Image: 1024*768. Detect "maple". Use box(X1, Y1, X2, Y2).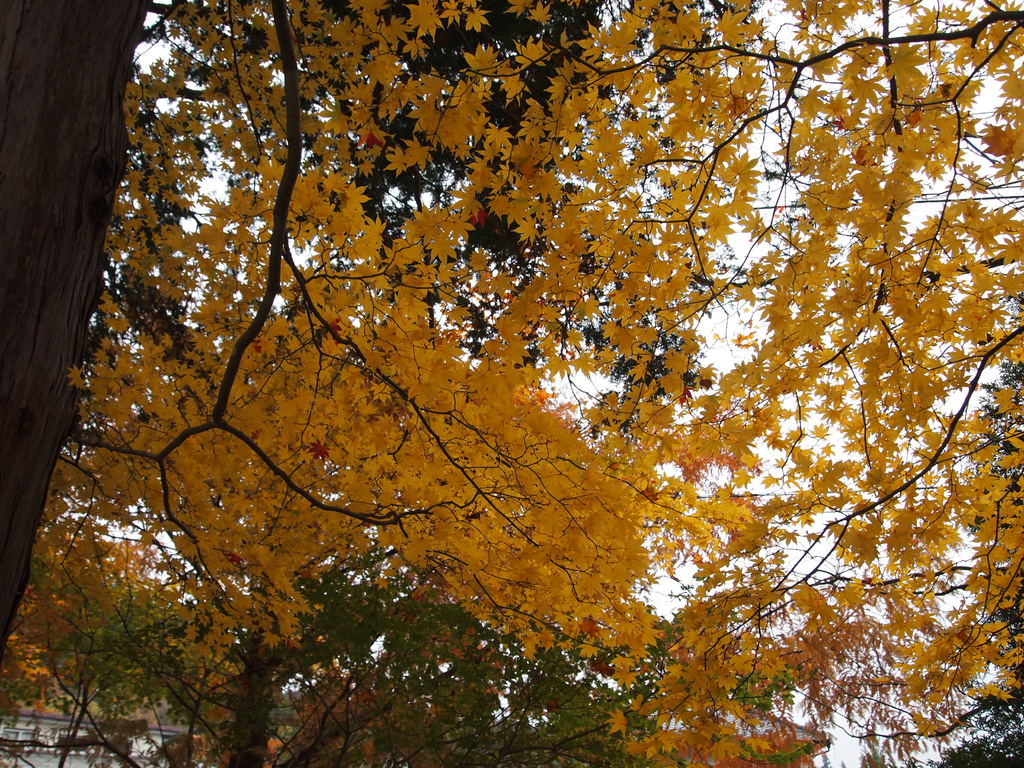
box(0, 22, 1021, 764).
